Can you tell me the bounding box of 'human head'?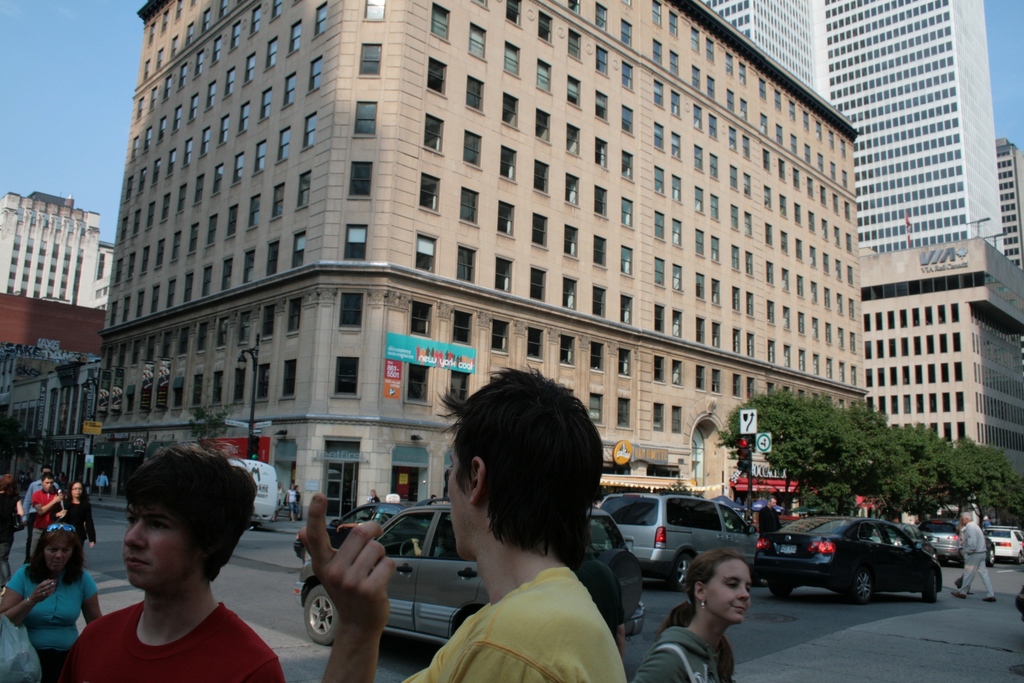
(122, 448, 257, 588).
